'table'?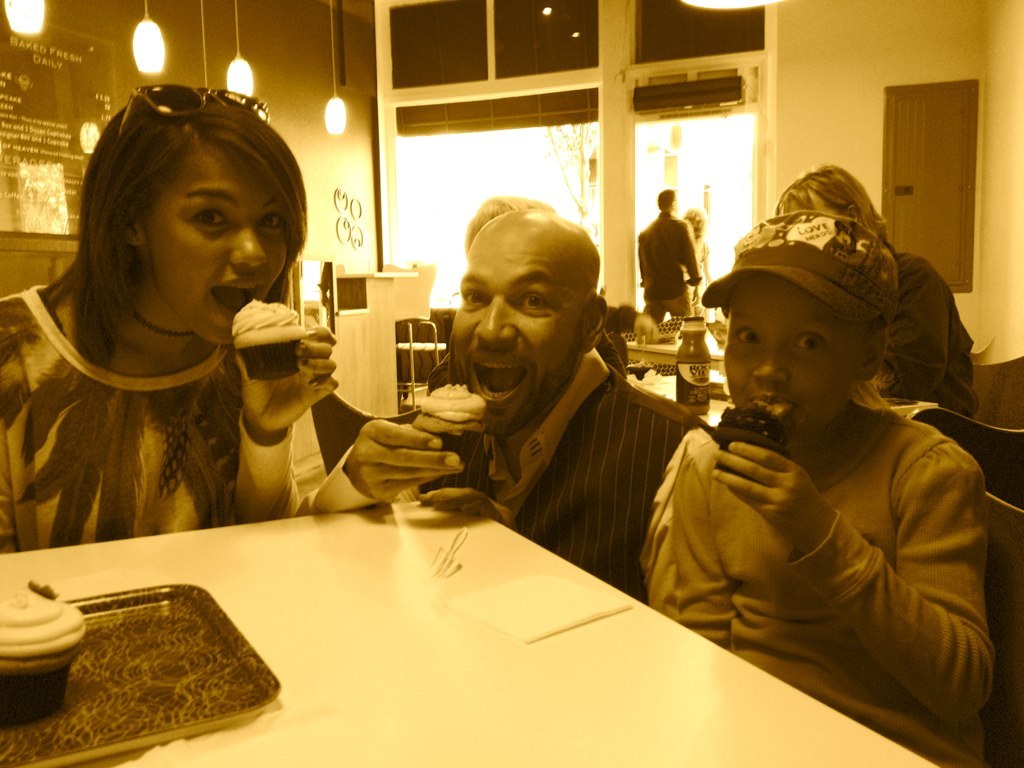
select_region(36, 481, 859, 762)
